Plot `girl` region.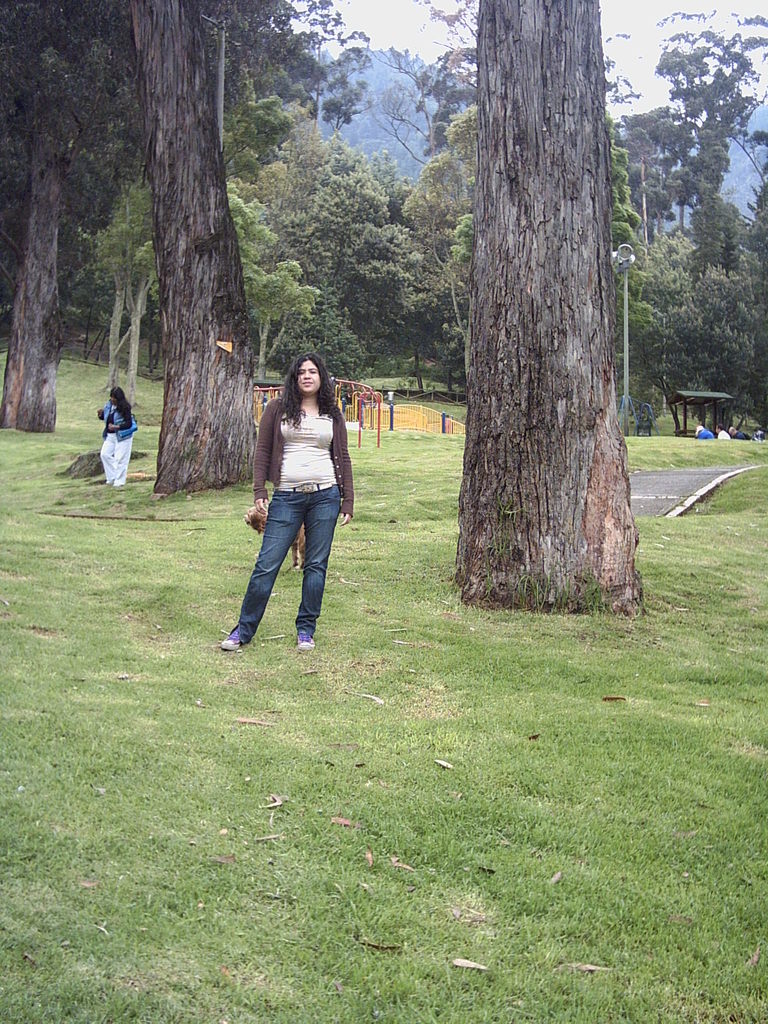
Plotted at [94,390,141,488].
